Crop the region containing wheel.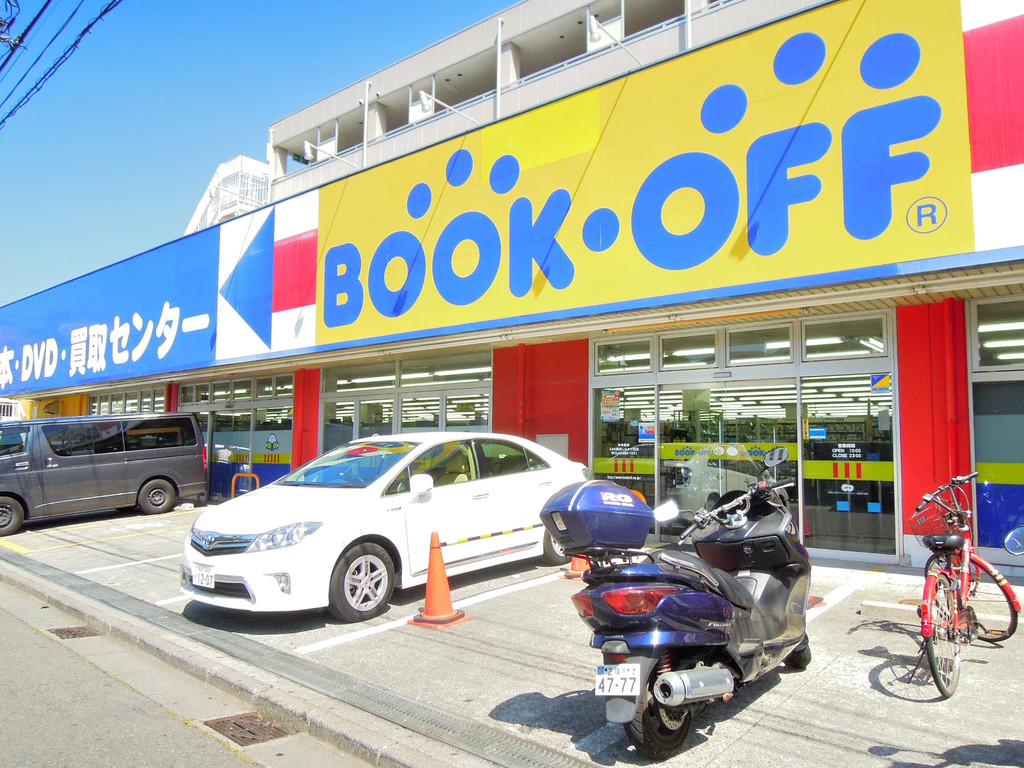
Crop region: 542 515 580 571.
